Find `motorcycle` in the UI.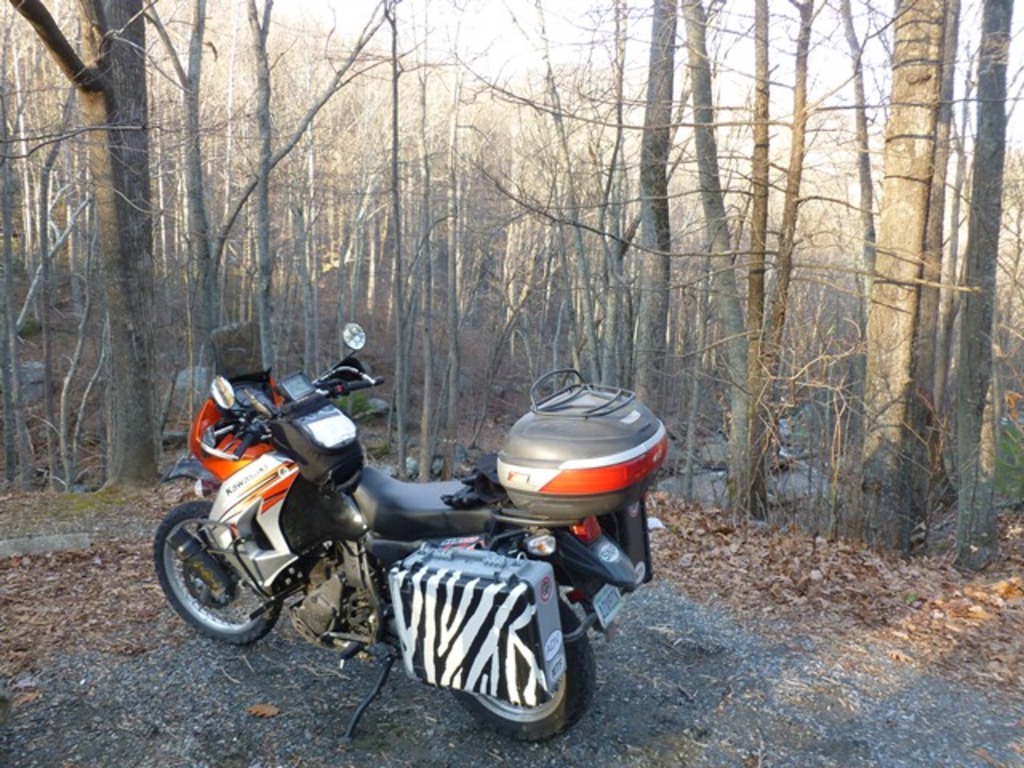
UI element at x1=163 y1=347 x2=661 y2=714.
